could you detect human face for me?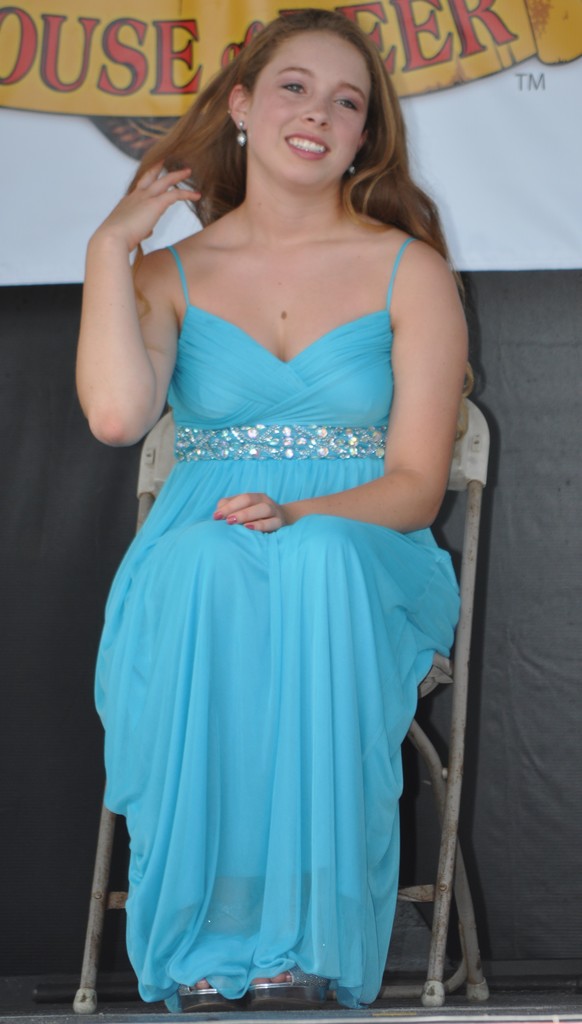
Detection result: 252 29 373 188.
